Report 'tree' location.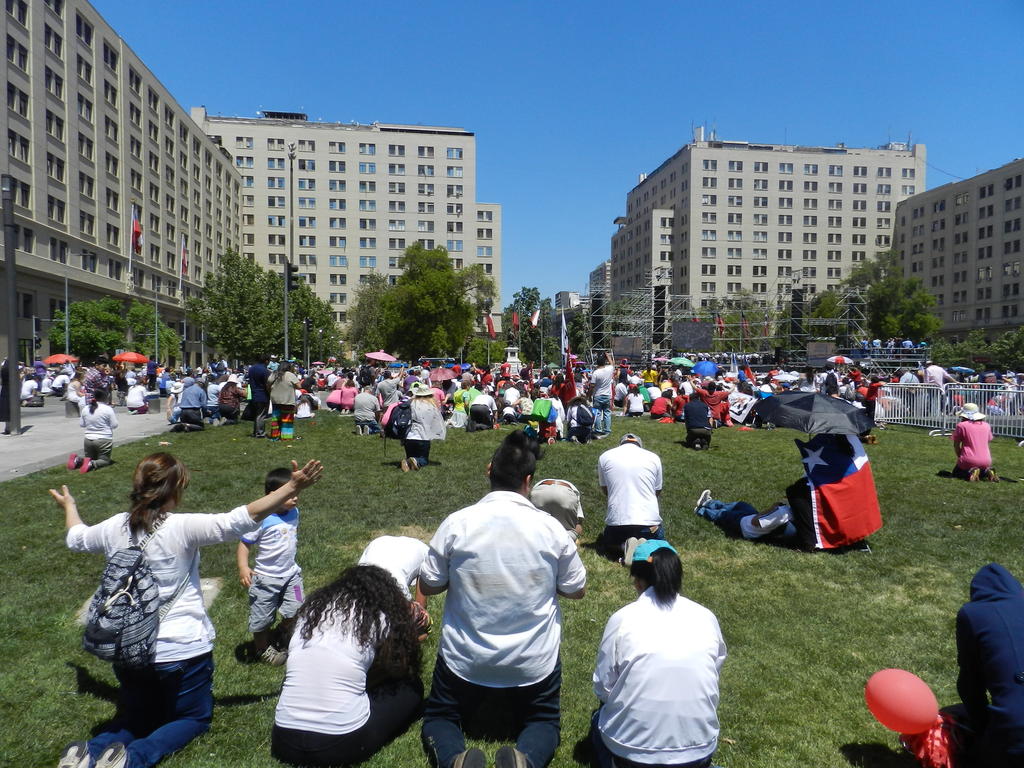
Report: [120, 298, 185, 365].
